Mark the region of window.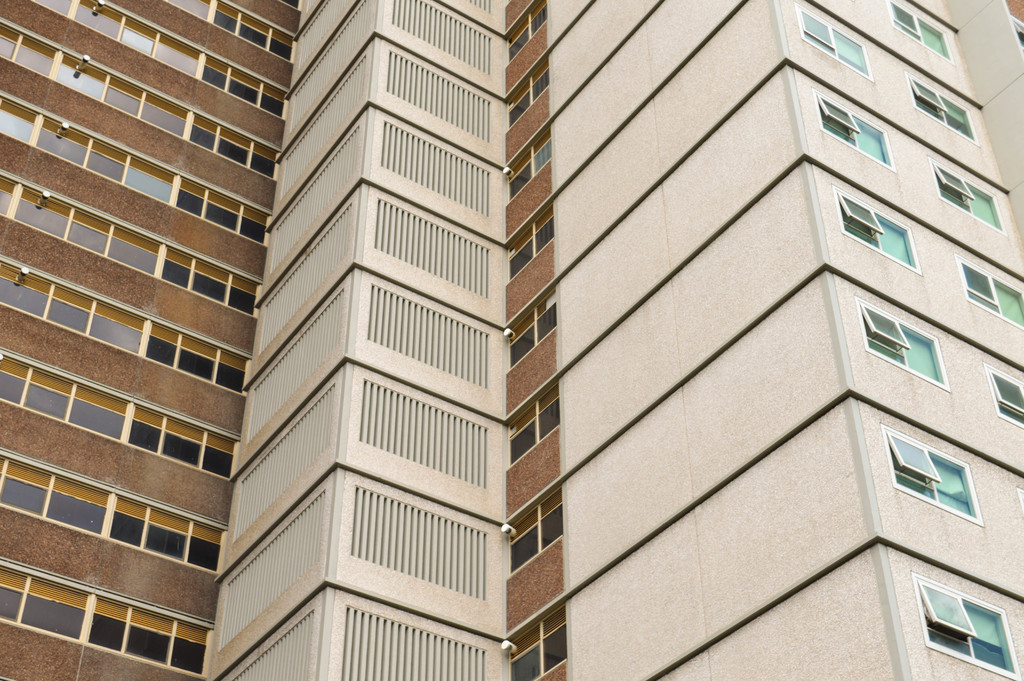
Region: bbox=[984, 364, 1023, 433].
